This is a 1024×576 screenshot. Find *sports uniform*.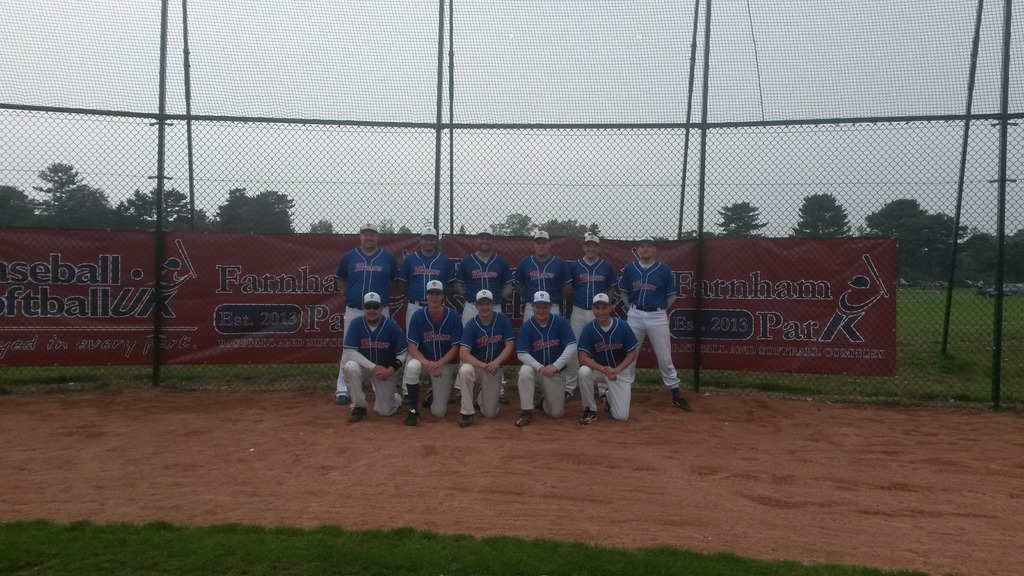
Bounding box: select_region(561, 255, 609, 375).
